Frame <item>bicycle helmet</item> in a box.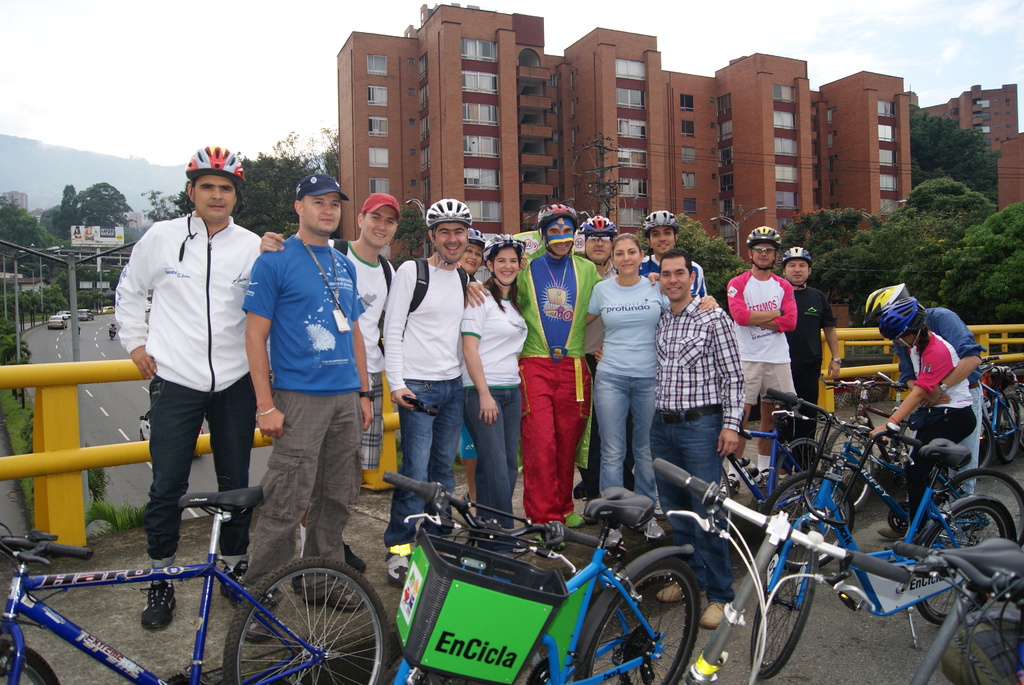
l=783, t=244, r=819, b=272.
